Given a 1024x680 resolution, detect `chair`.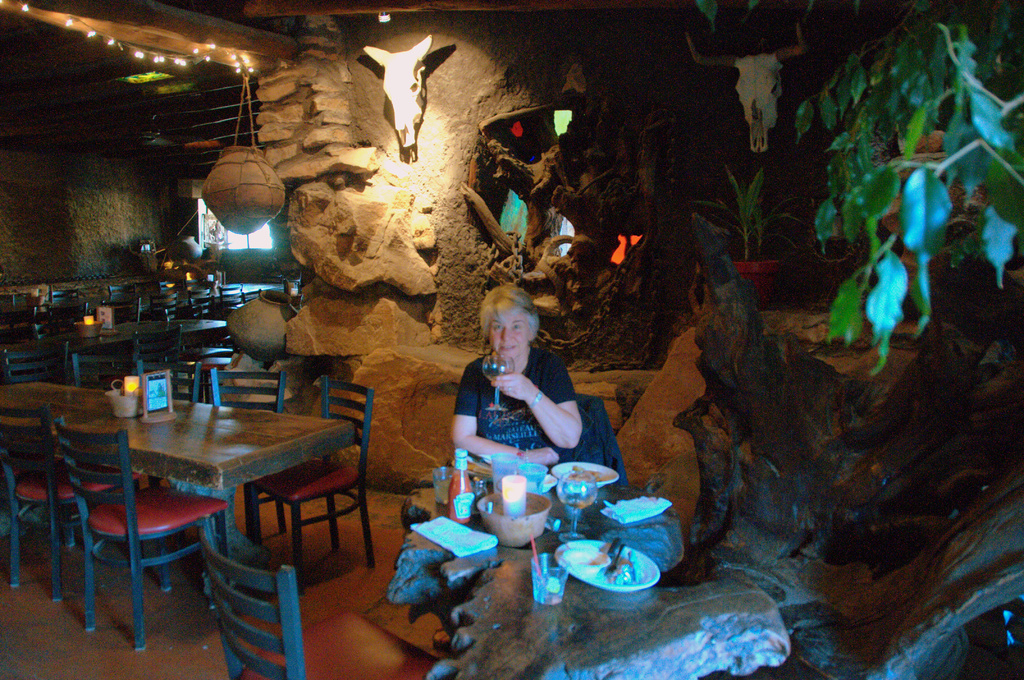
{"x1": 186, "y1": 292, "x2": 220, "y2": 318}.
